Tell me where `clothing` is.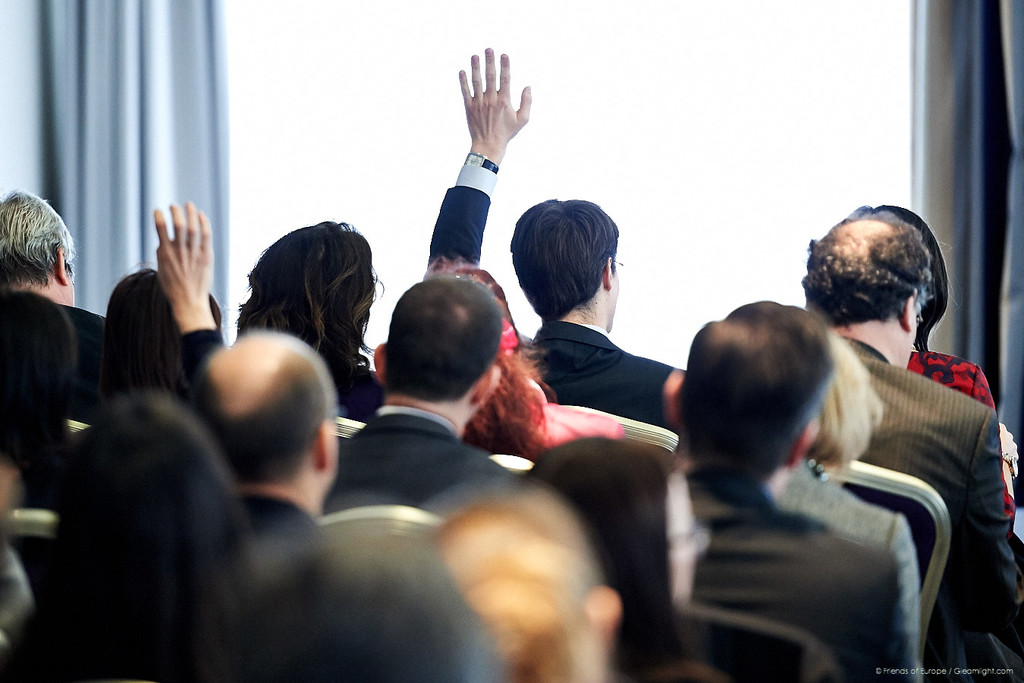
`clothing` is at (x1=243, y1=489, x2=319, y2=560).
